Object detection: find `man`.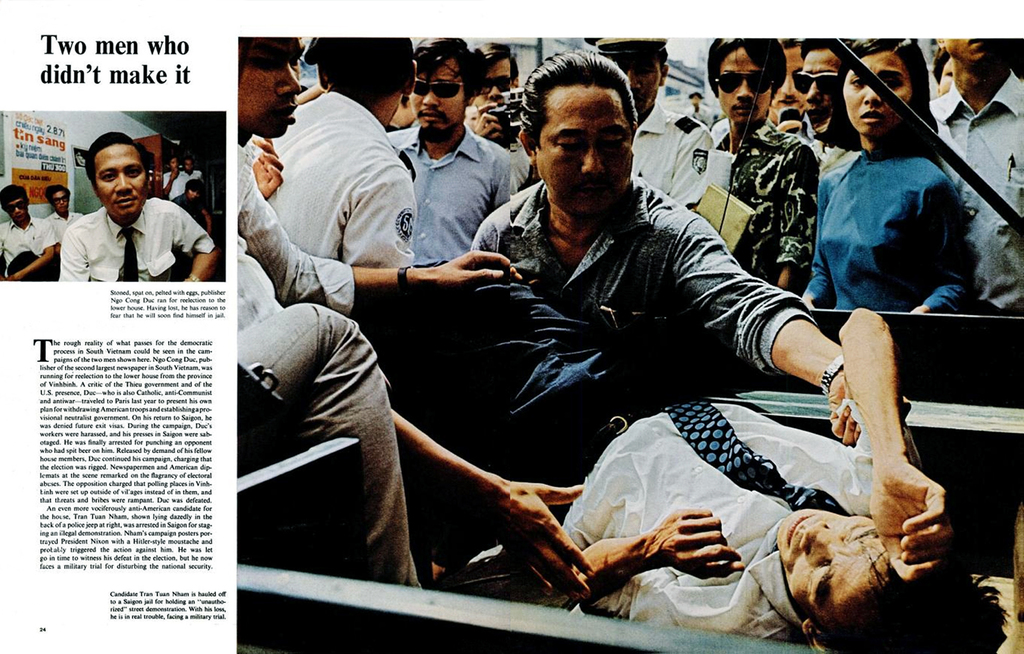
161,155,188,204.
